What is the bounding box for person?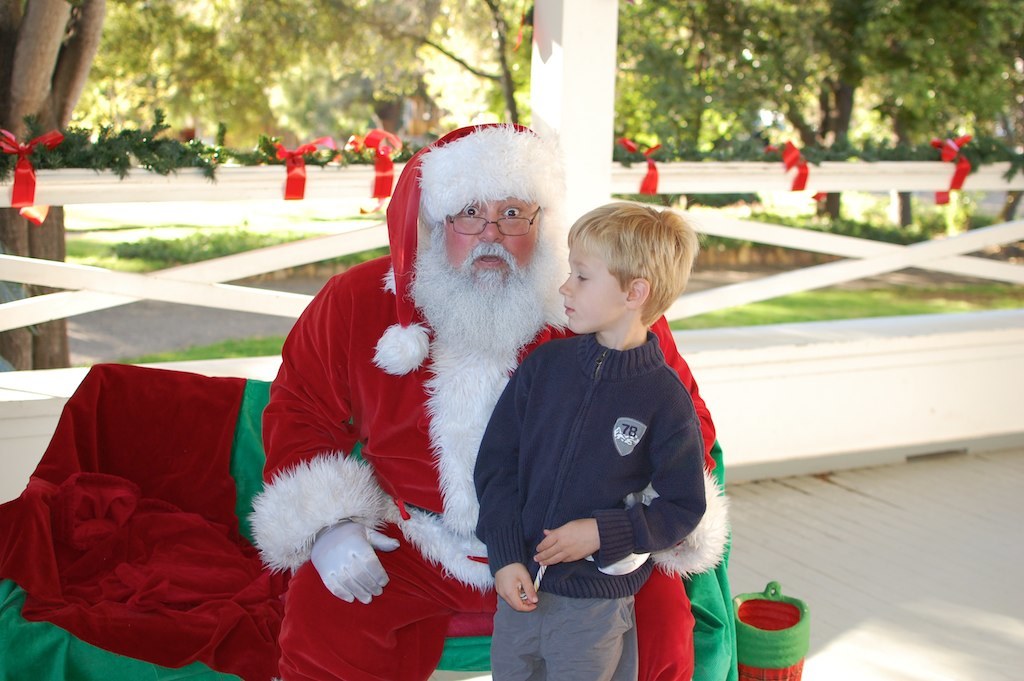
crop(473, 201, 710, 676).
